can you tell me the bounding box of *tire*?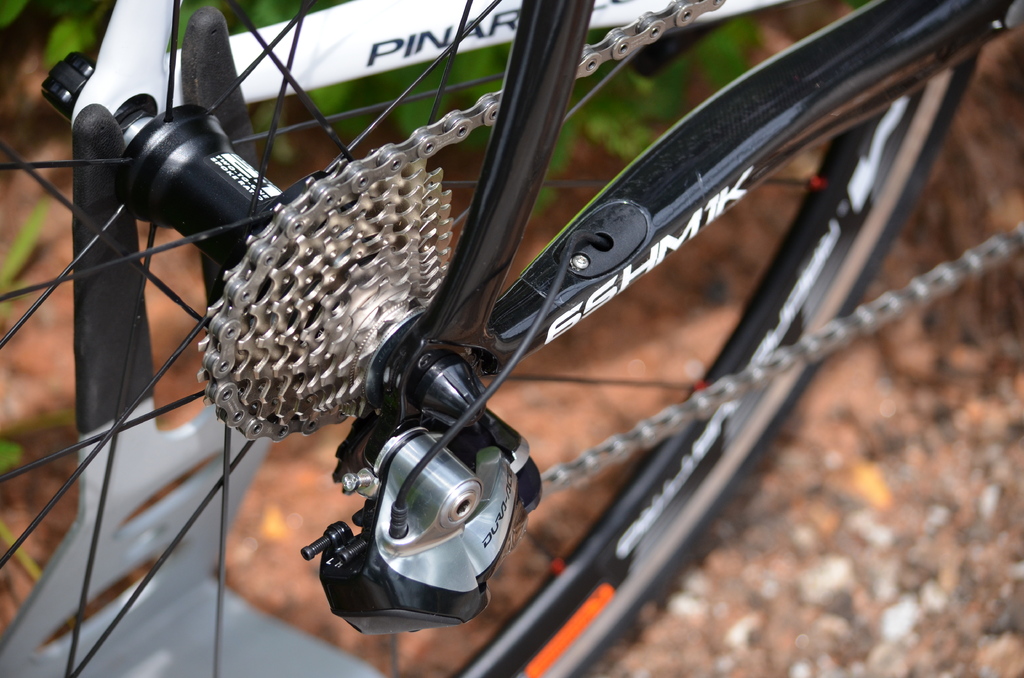
crop(0, 0, 1023, 677).
